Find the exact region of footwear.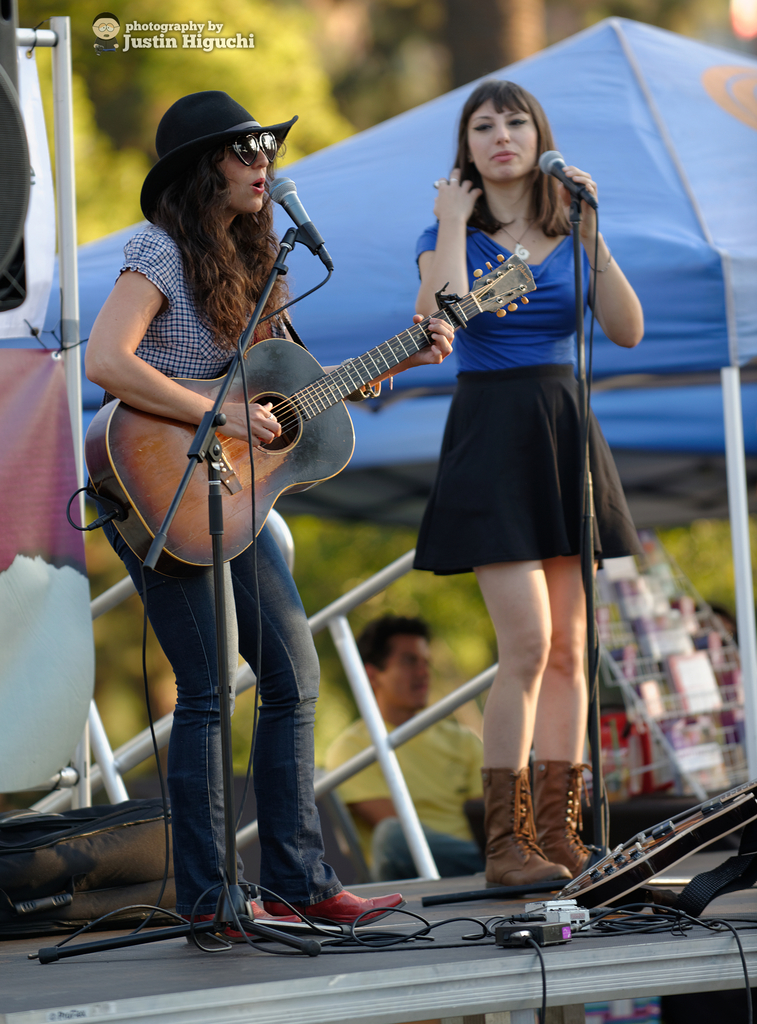
Exact region: <bbox>268, 886, 402, 926</bbox>.
